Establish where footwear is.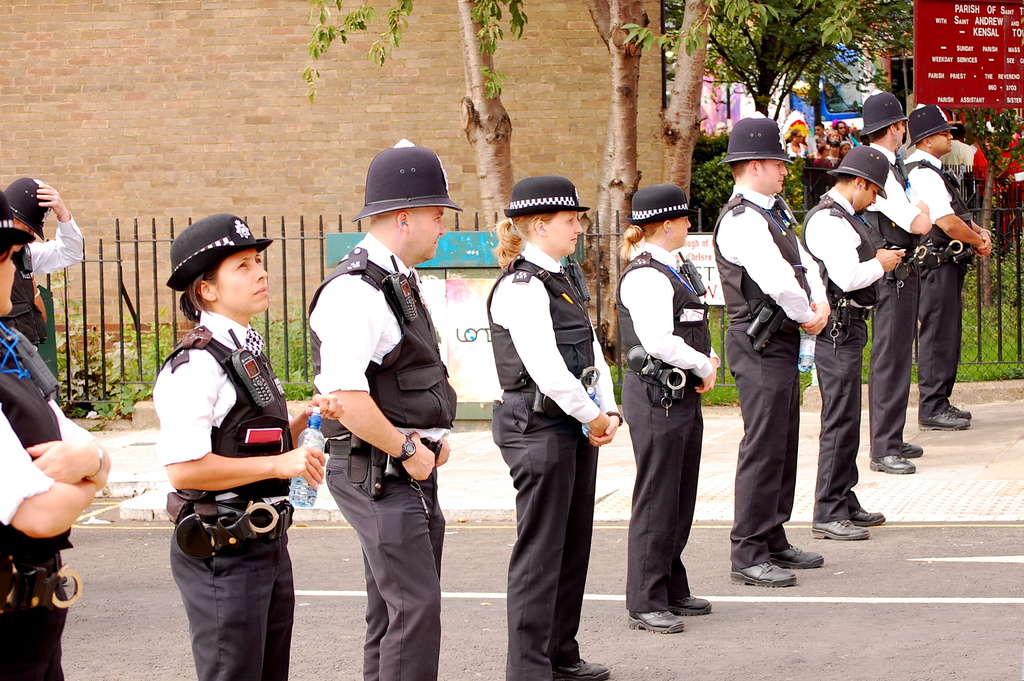
Established at [x1=870, y1=450, x2=914, y2=477].
